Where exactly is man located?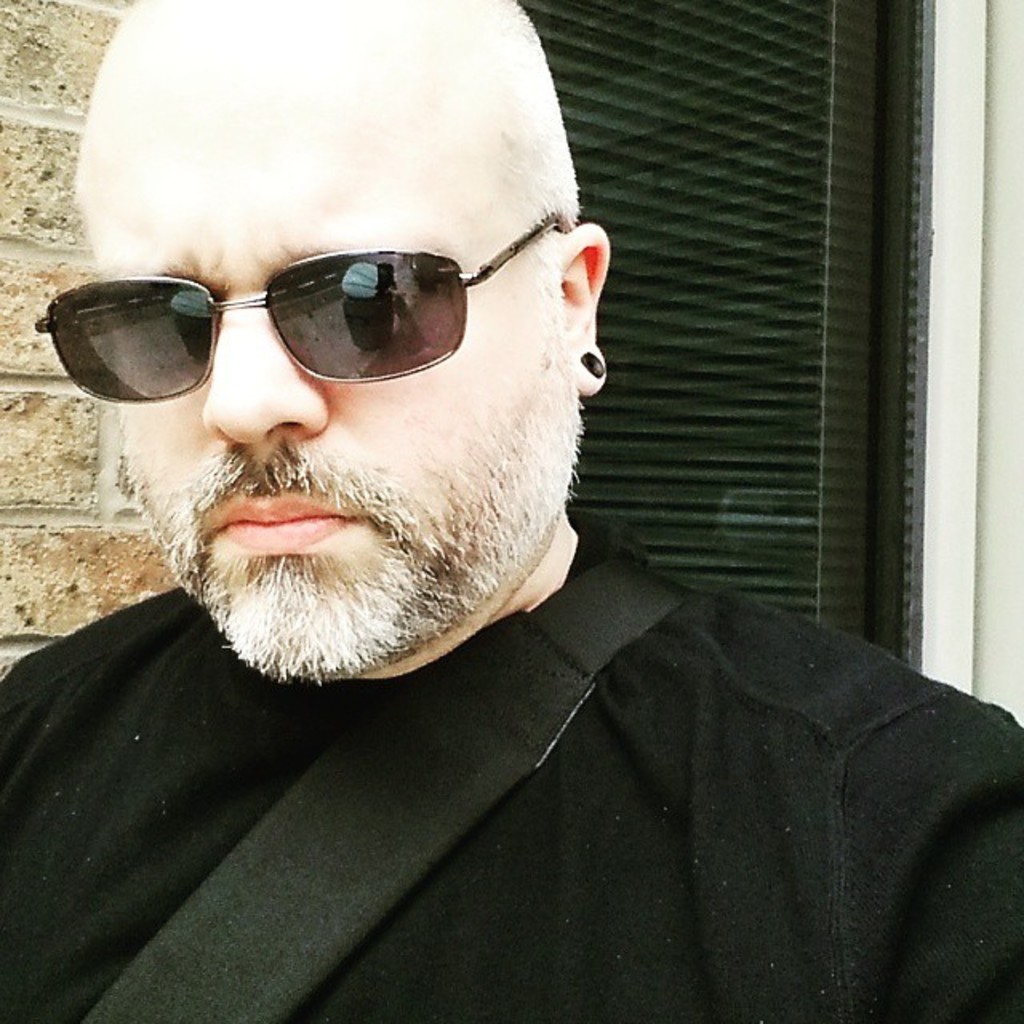
Its bounding box is box(0, 0, 946, 997).
